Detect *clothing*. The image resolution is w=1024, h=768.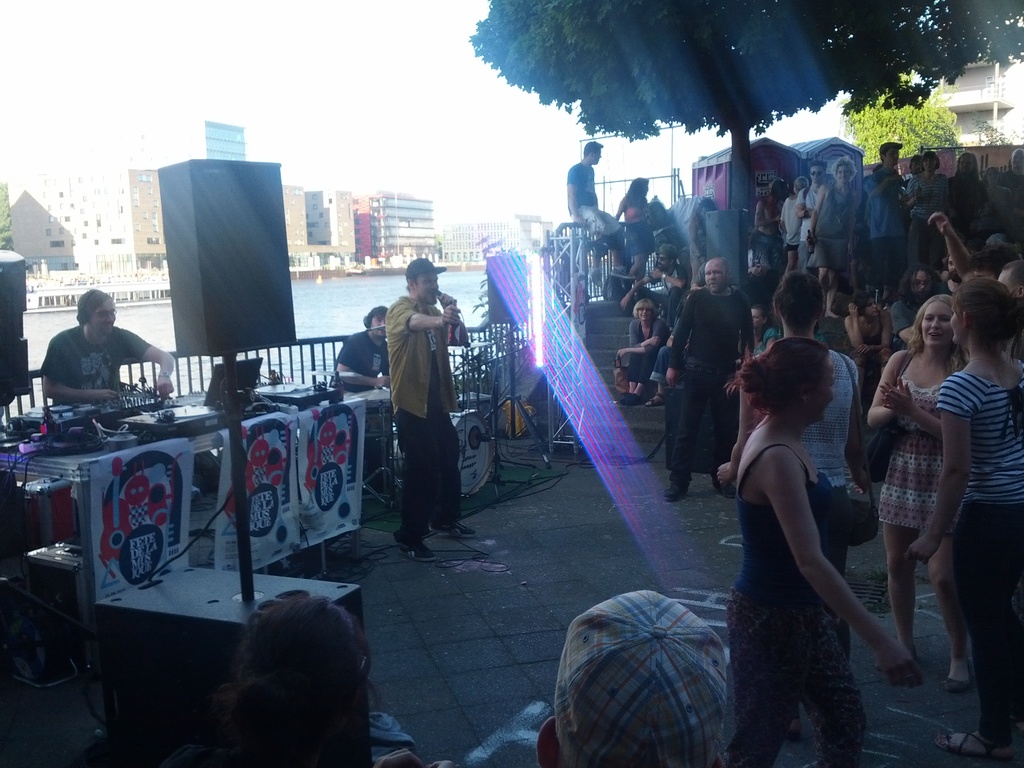
(340, 330, 384, 381).
